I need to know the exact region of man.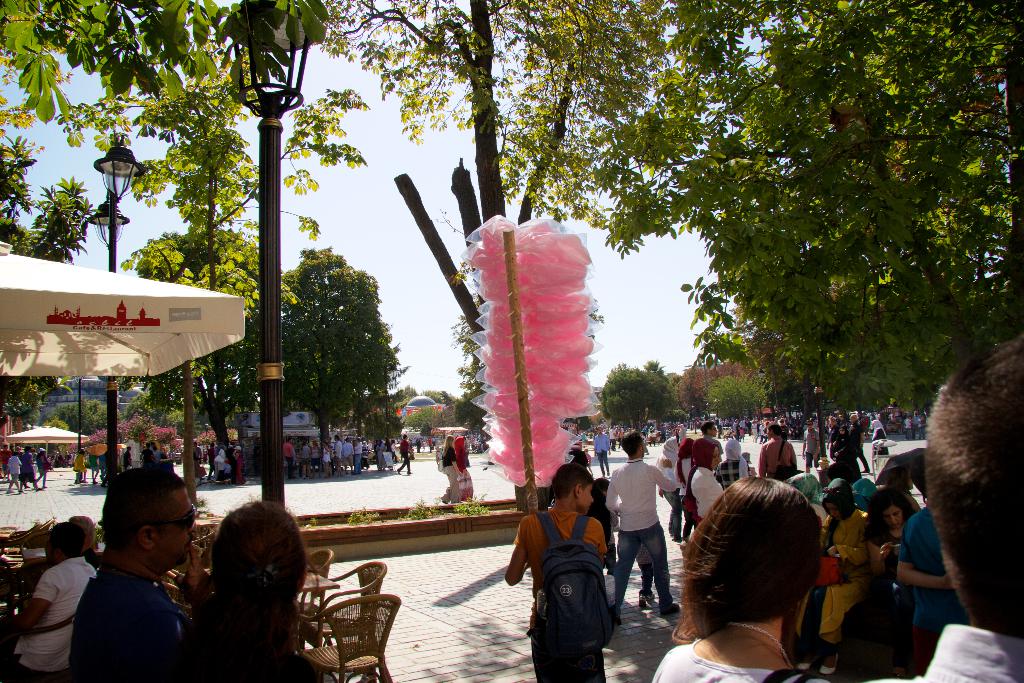
Region: 396 435 415 475.
